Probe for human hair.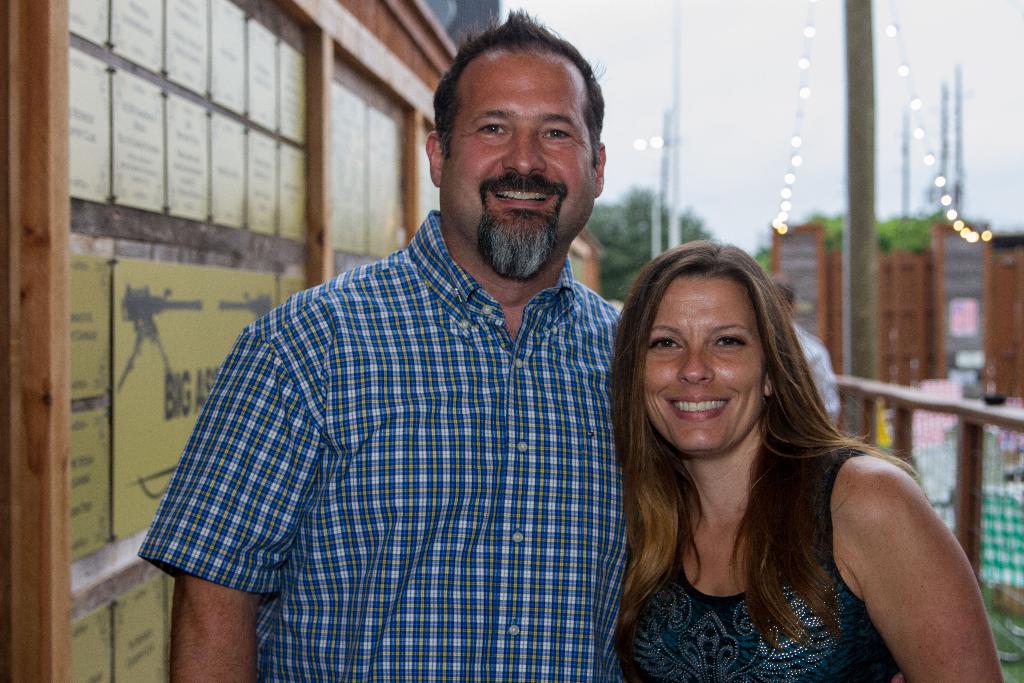
Probe result: bbox=(426, 3, 601, 173).
